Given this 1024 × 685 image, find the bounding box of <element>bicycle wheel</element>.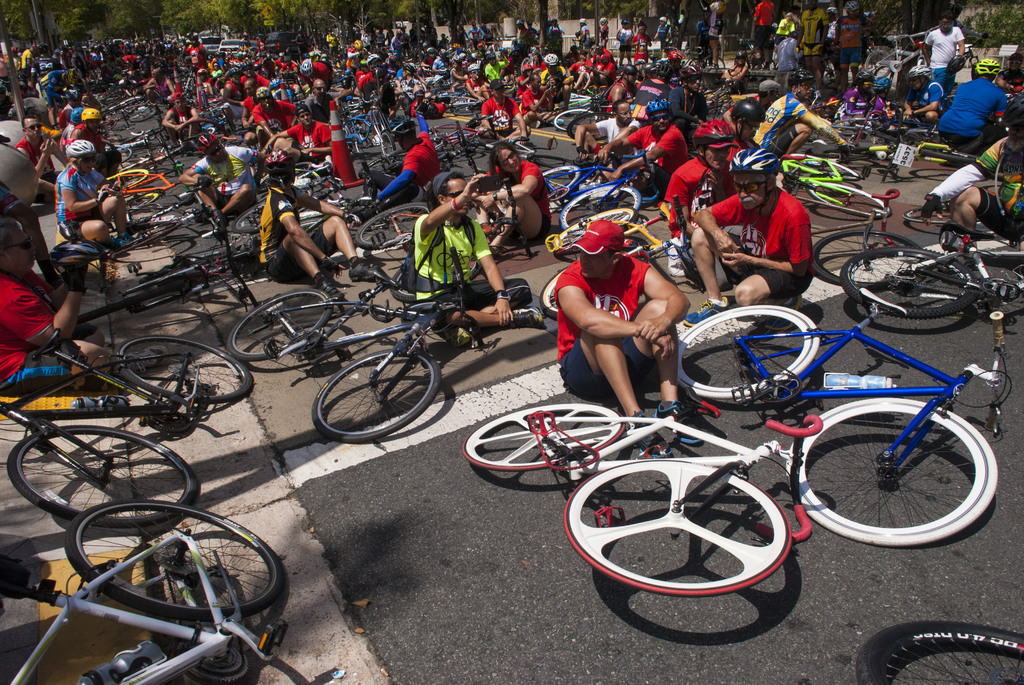
Rect(917, 138, 976, 164).
